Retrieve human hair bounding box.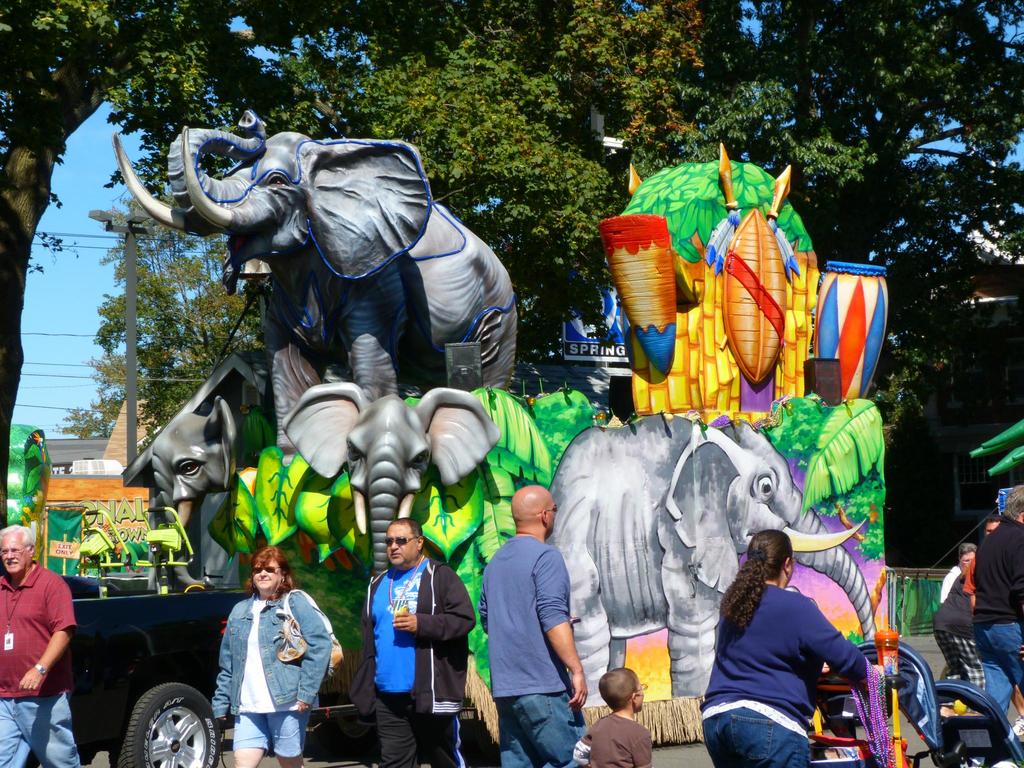
Bounding box: bbox(244, 543, 294, 600).
